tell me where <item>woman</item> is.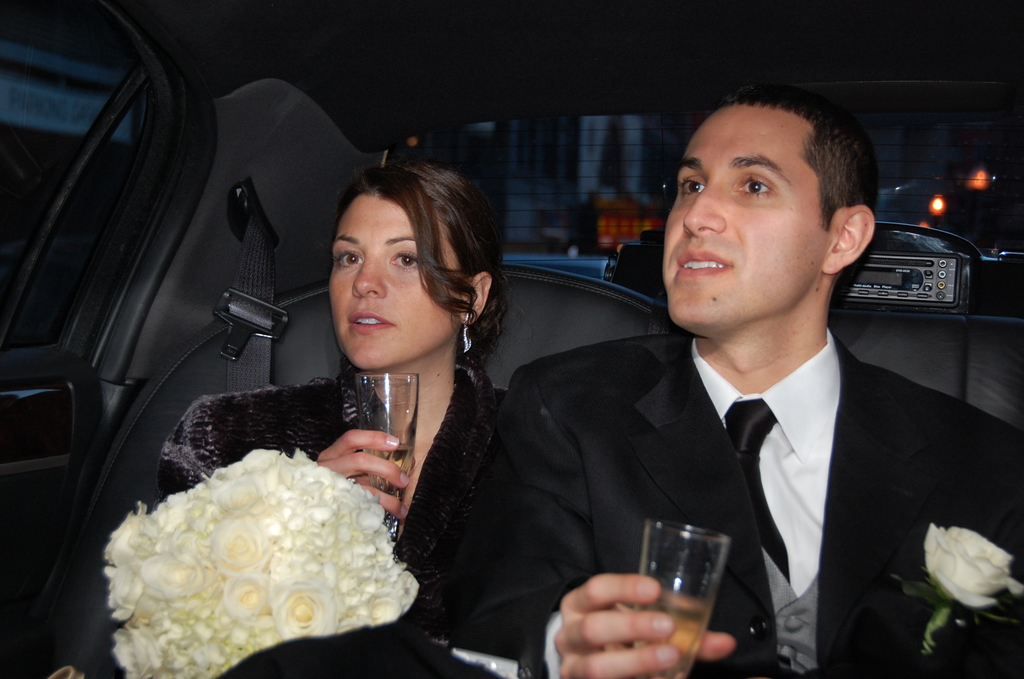
<item>woman</item> is at l=157, t=85, r=623, b=678.
